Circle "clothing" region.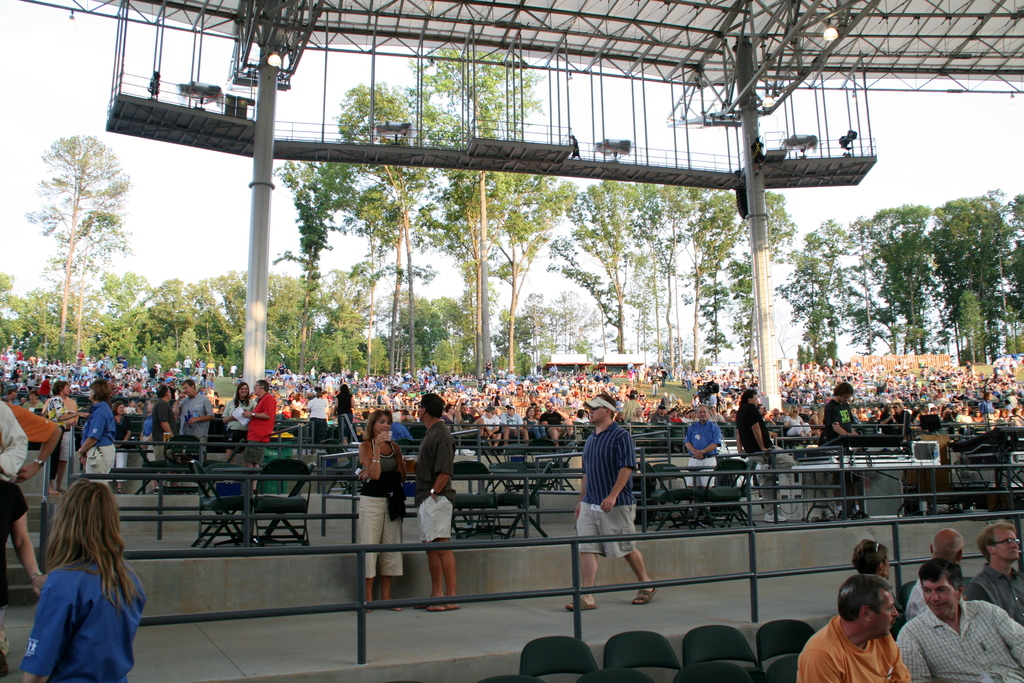
Region: <box>150,399,172,465</box>.
